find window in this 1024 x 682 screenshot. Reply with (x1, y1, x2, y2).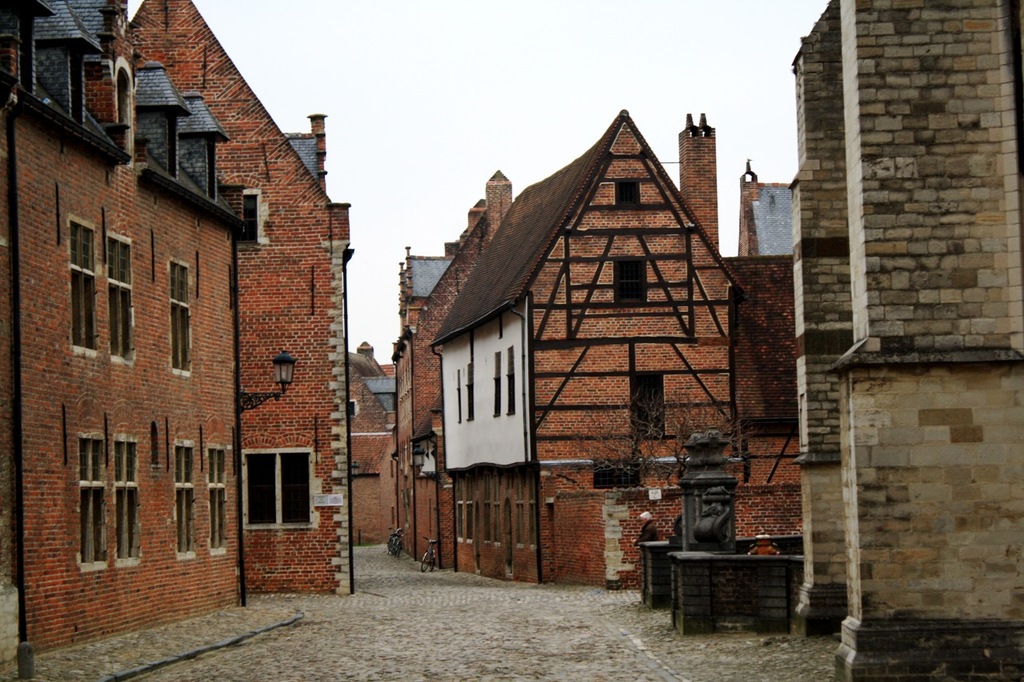
(65, 224, 95, 354).
